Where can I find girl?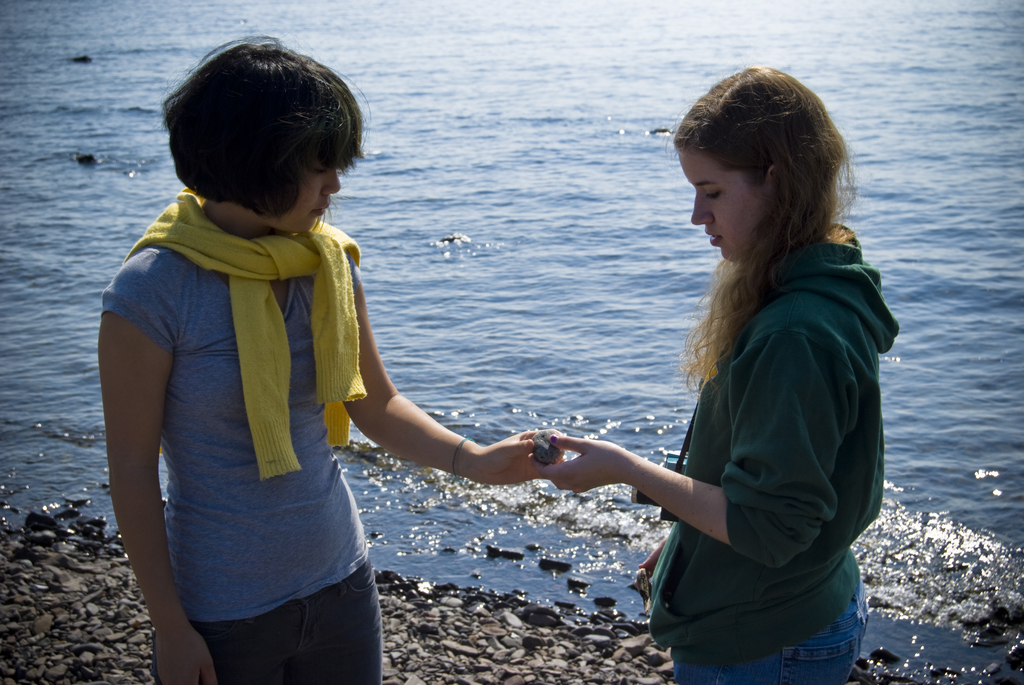
You can find it at 98, 36, 561, 684.
